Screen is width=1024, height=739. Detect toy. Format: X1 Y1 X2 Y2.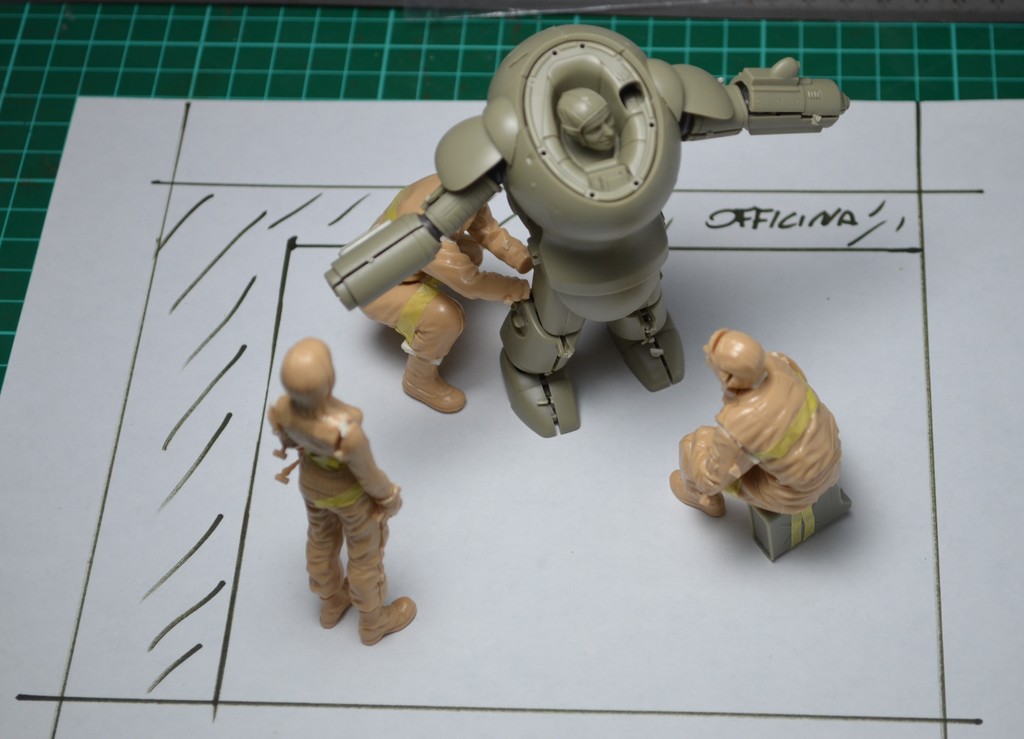
266 340 417 642.
